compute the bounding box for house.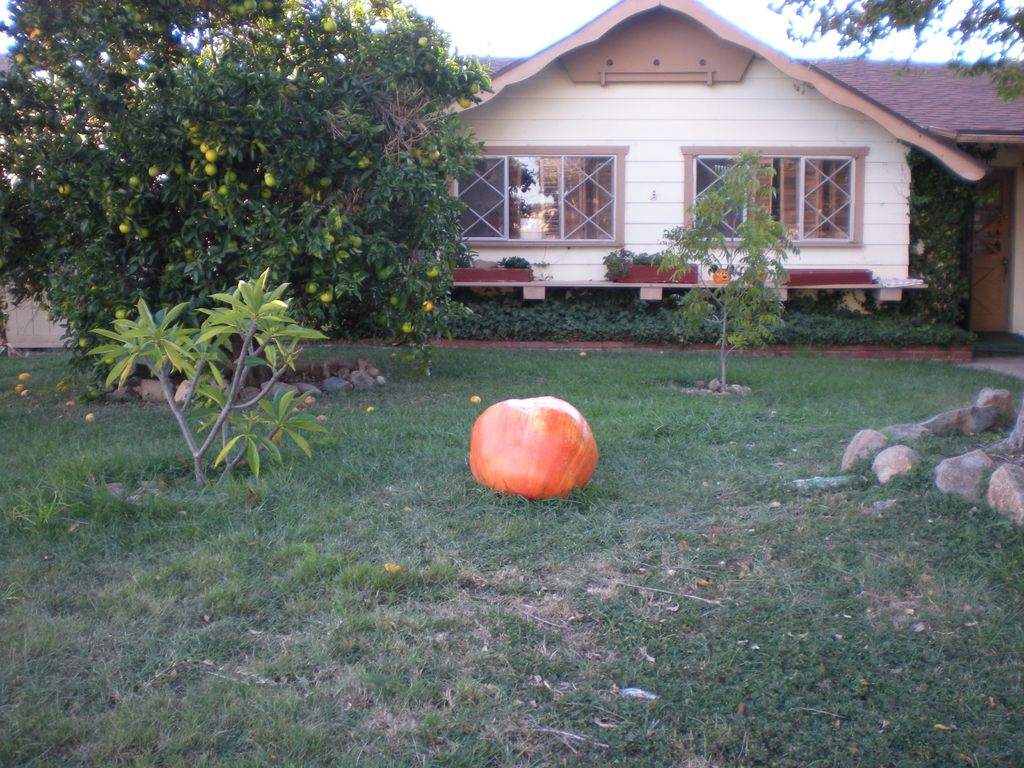
rect(429, 1, 952, 349).
